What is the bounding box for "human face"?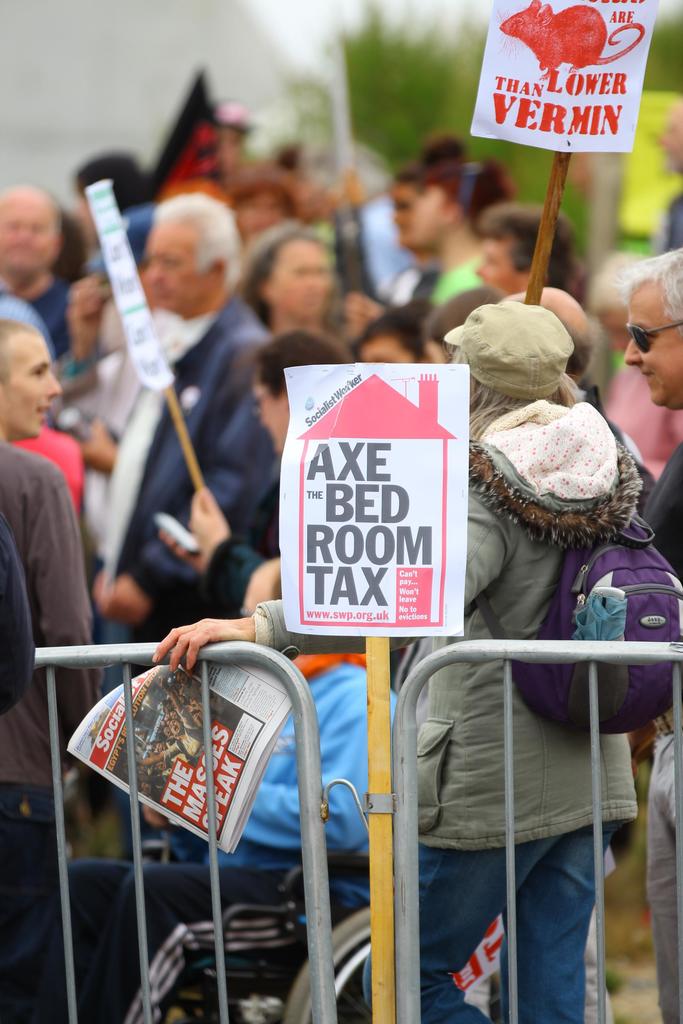
bbox=[6, 337, 61, 436].
